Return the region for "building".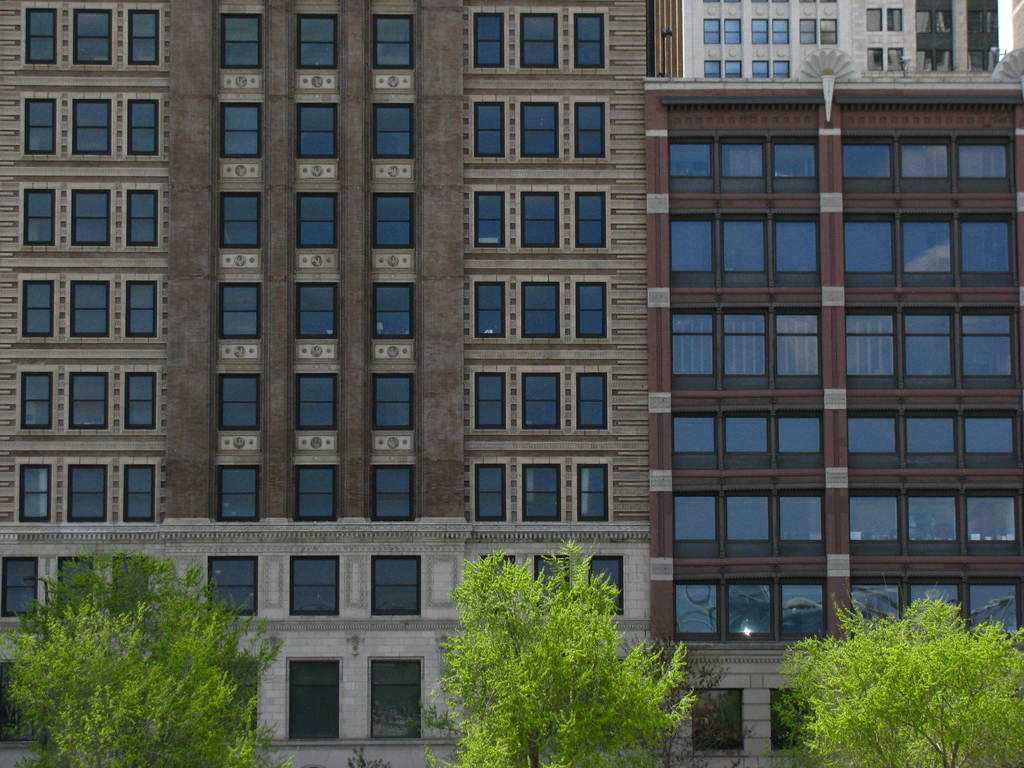
637 51 1023 765.
